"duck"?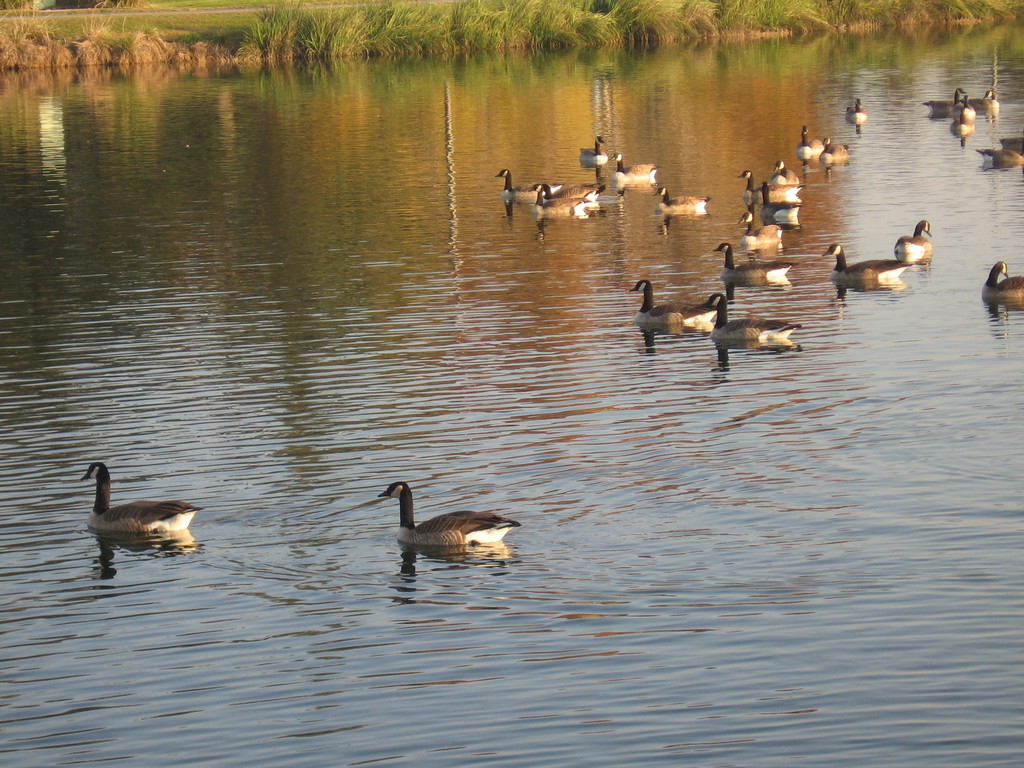
979,145,1023,167
